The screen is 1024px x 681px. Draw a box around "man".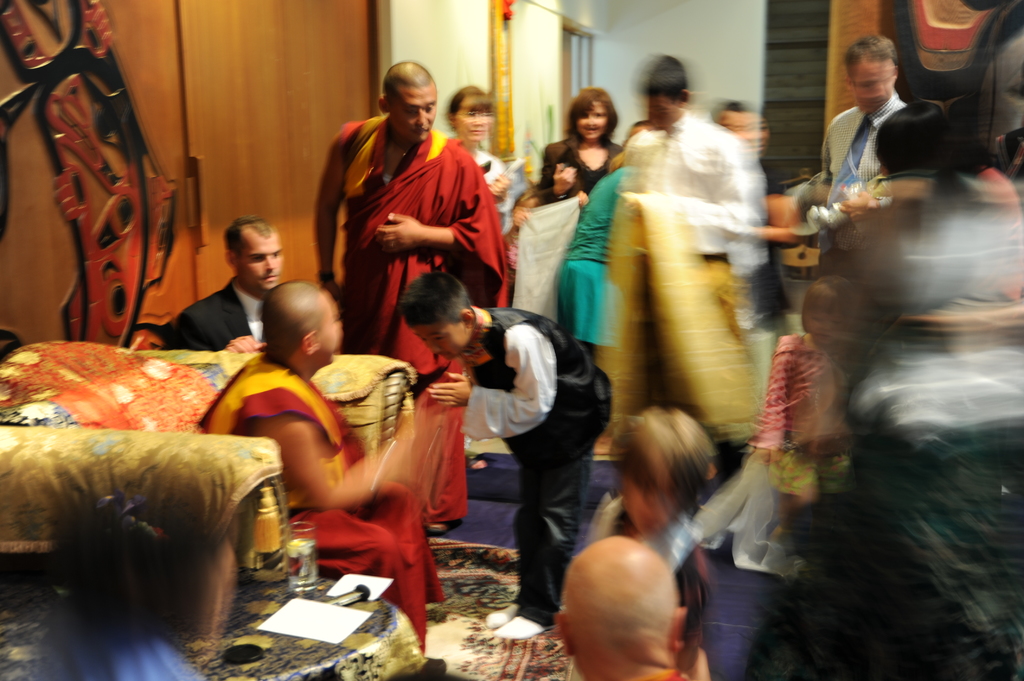
x1=195 y1=280 x2=442 y2=680.
